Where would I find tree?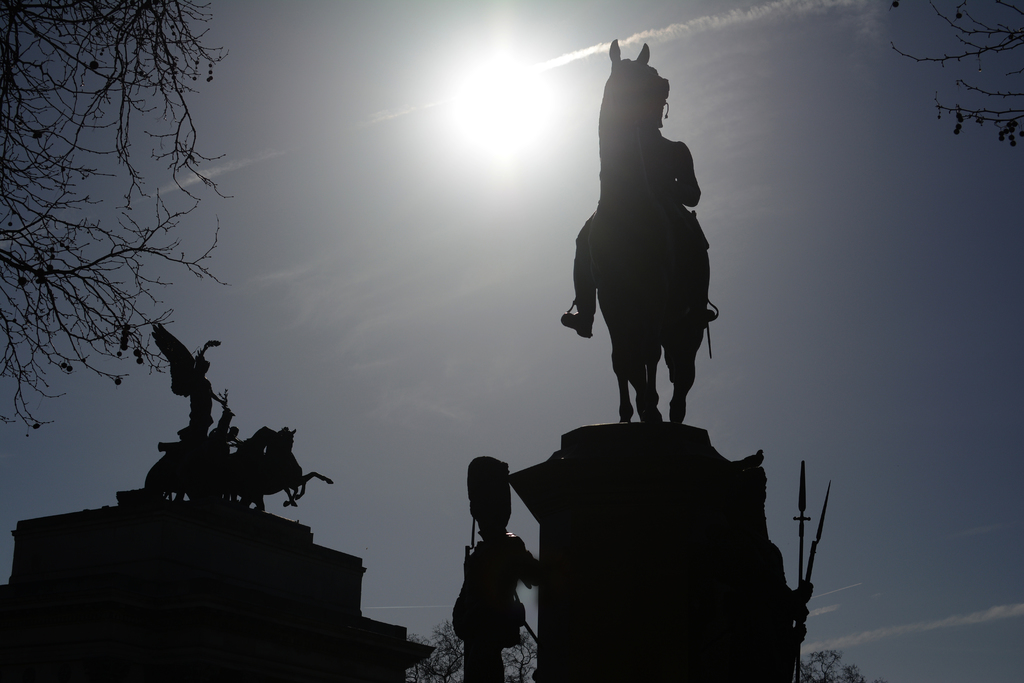
At [404, 621, 540, 682].
